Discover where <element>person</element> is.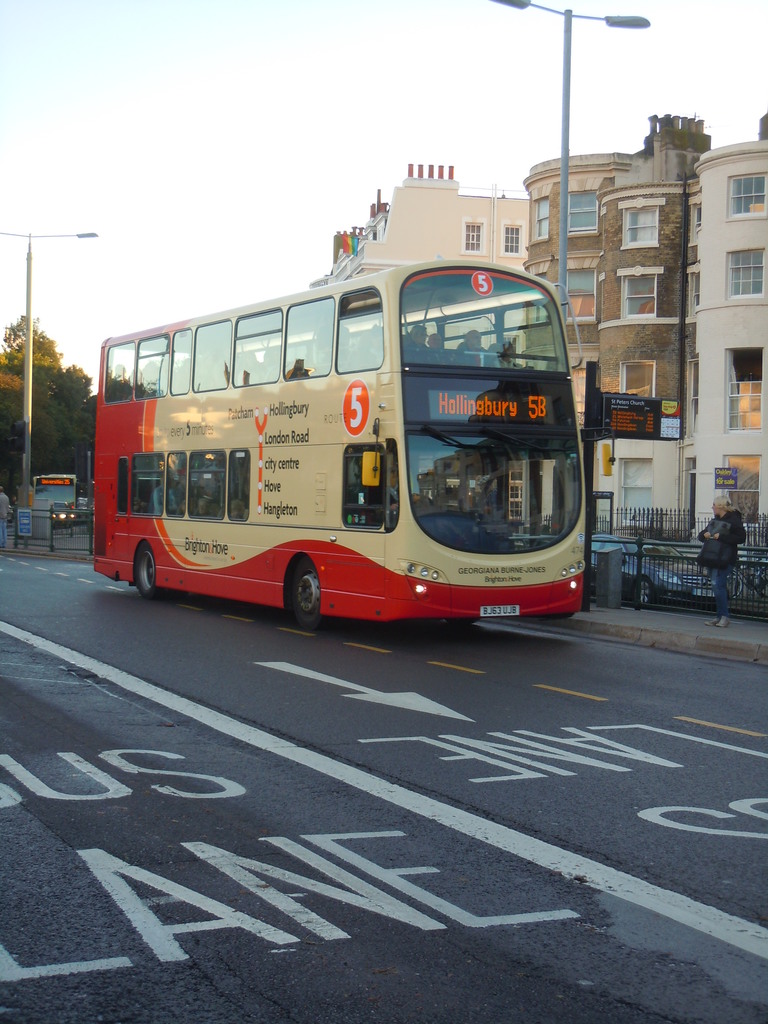
Discovered at locate(0, 486, 14, 550).
